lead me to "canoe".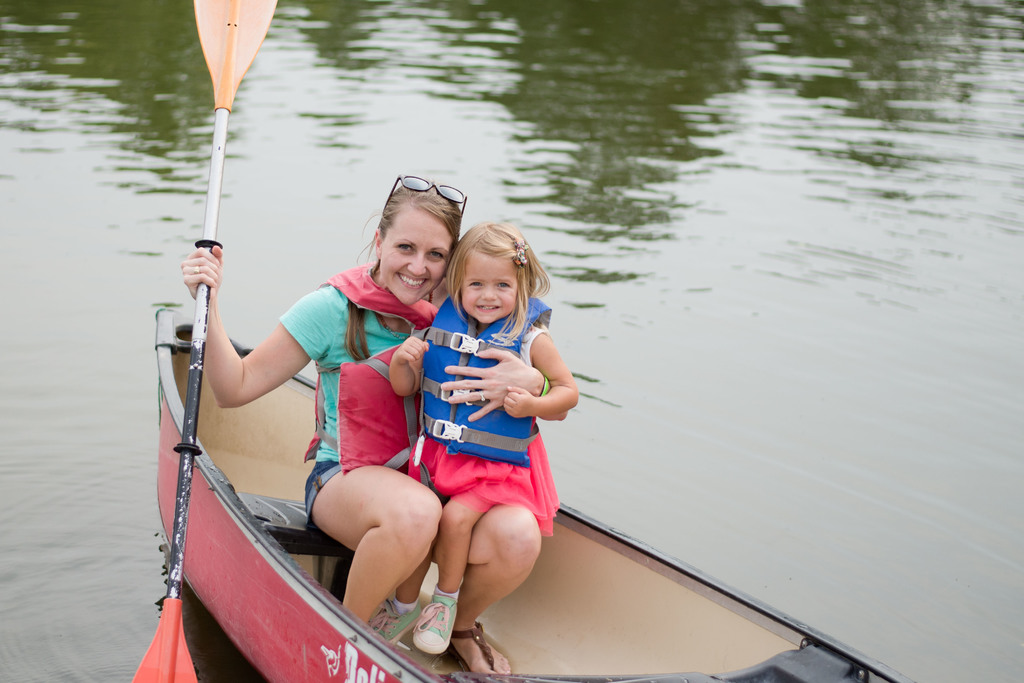
Lead to [161,215,622,680].
